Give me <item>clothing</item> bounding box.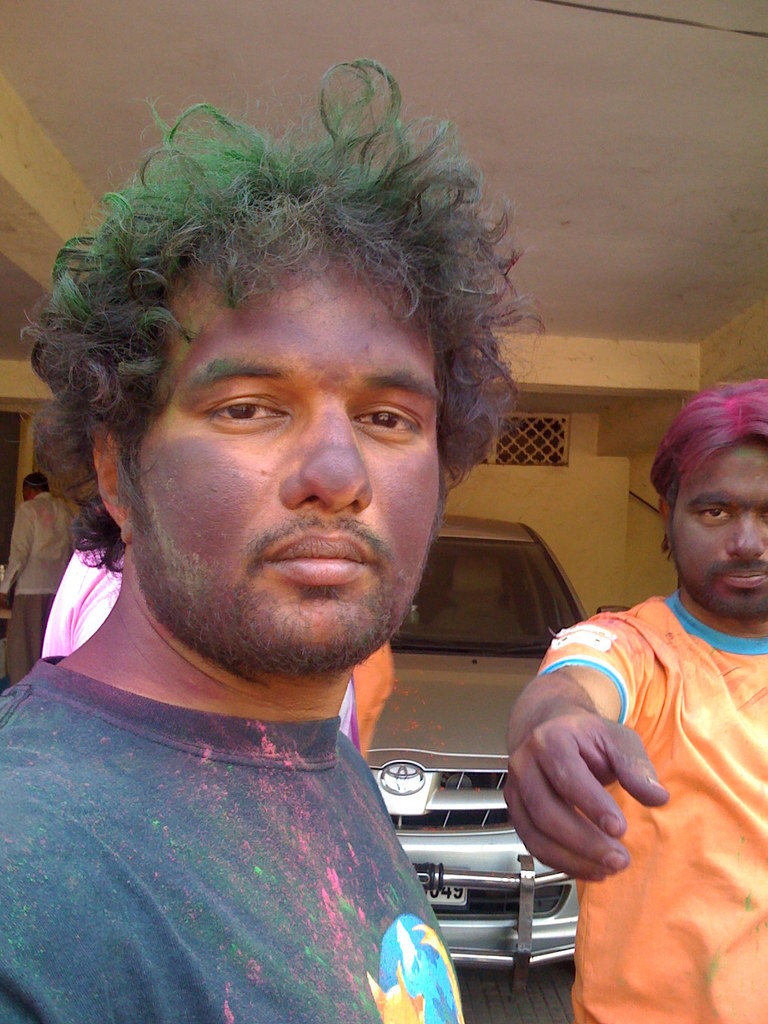
{"left": 44, "top": 540, "right": 131, "bottom": 657}.
